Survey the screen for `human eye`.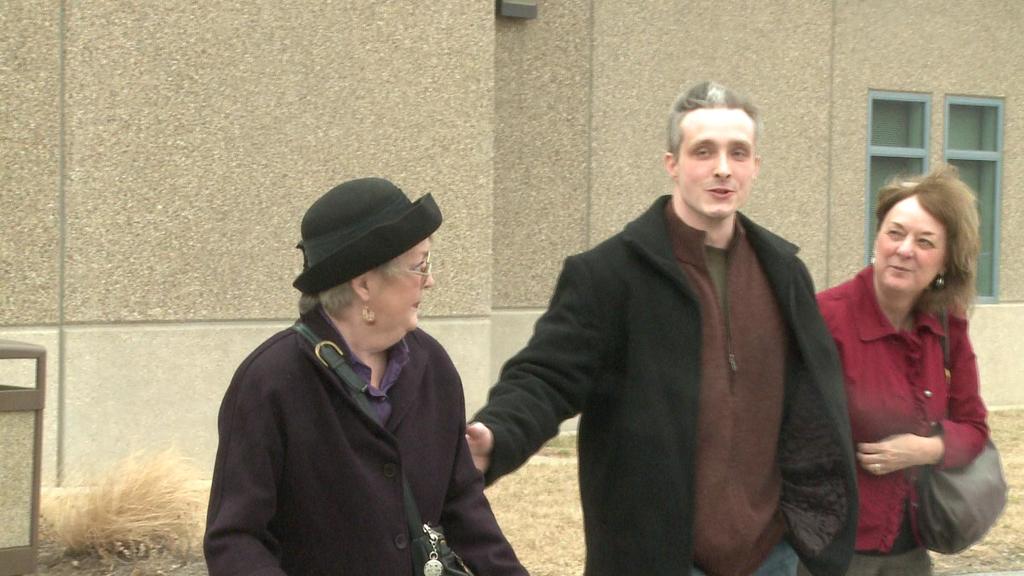
Survey found: <box>730,148,746,161</box>.
